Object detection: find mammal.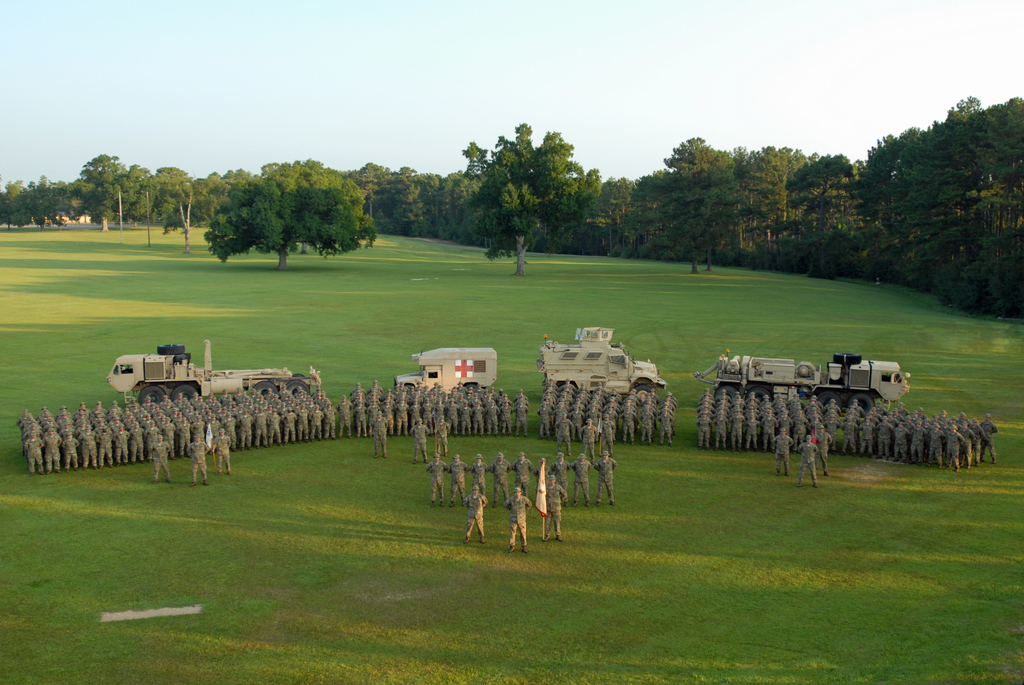
[150,436,175,484].
